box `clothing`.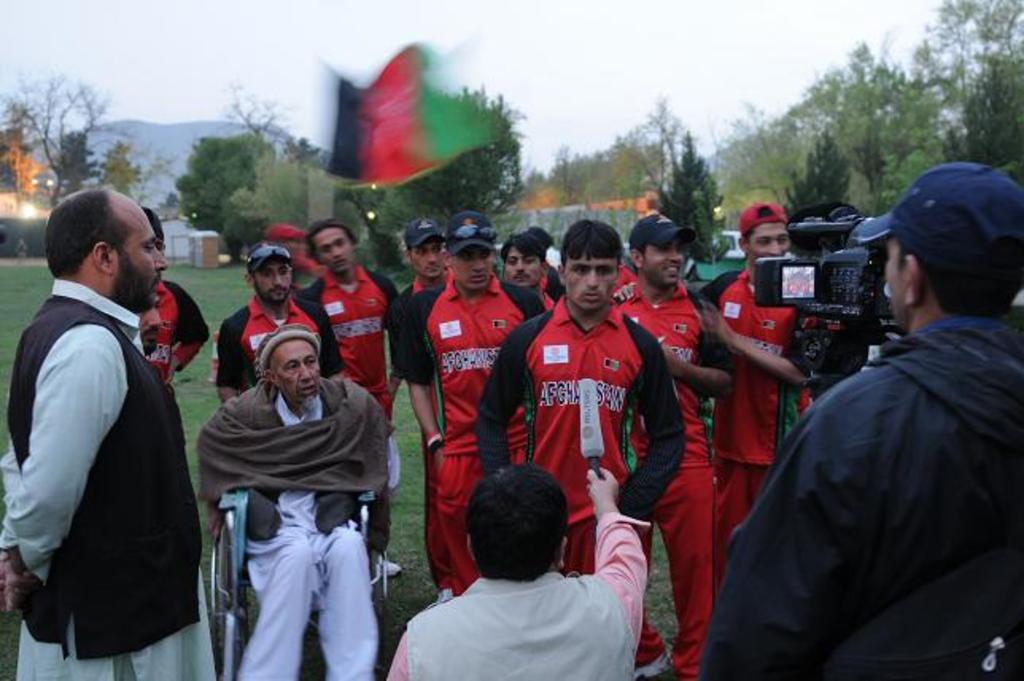
385 267 445 369.
